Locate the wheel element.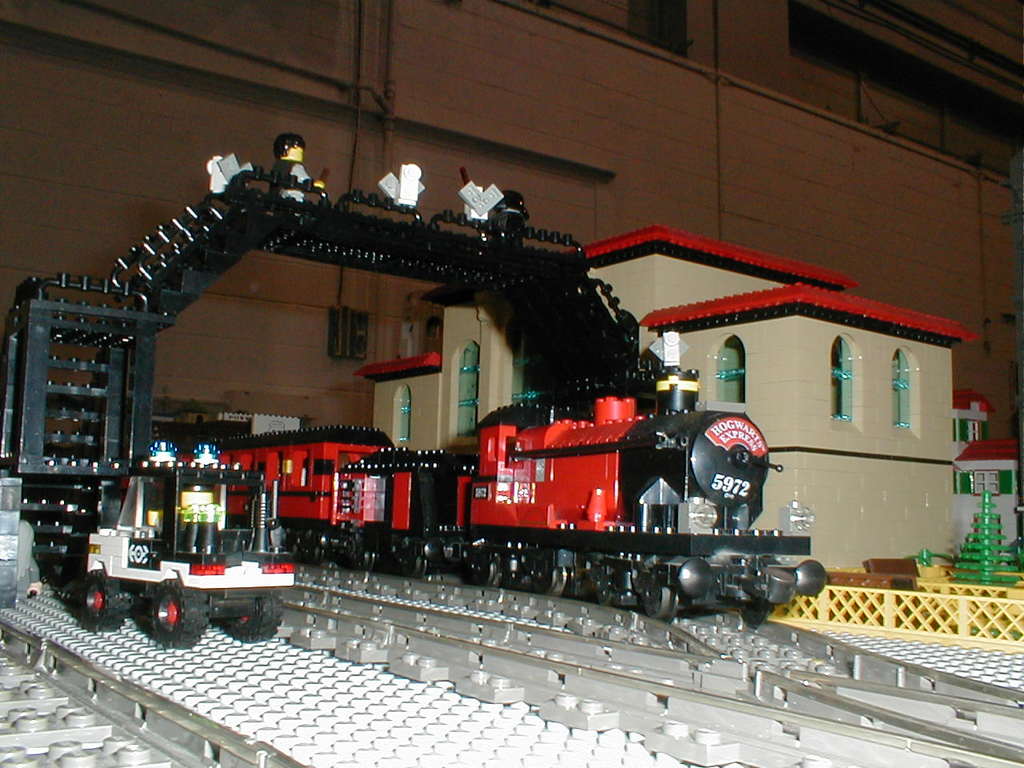
Element bbox: rect(399, 560, 427, 582).
